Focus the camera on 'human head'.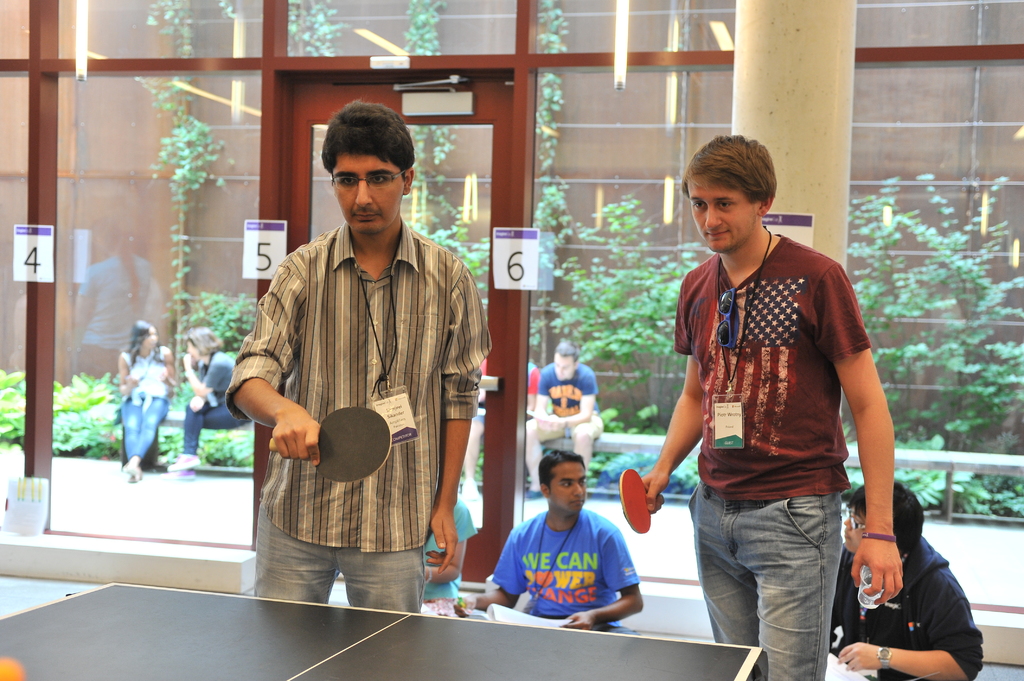
Focus region: [left=129, top=319, right=156, bottom=351].
